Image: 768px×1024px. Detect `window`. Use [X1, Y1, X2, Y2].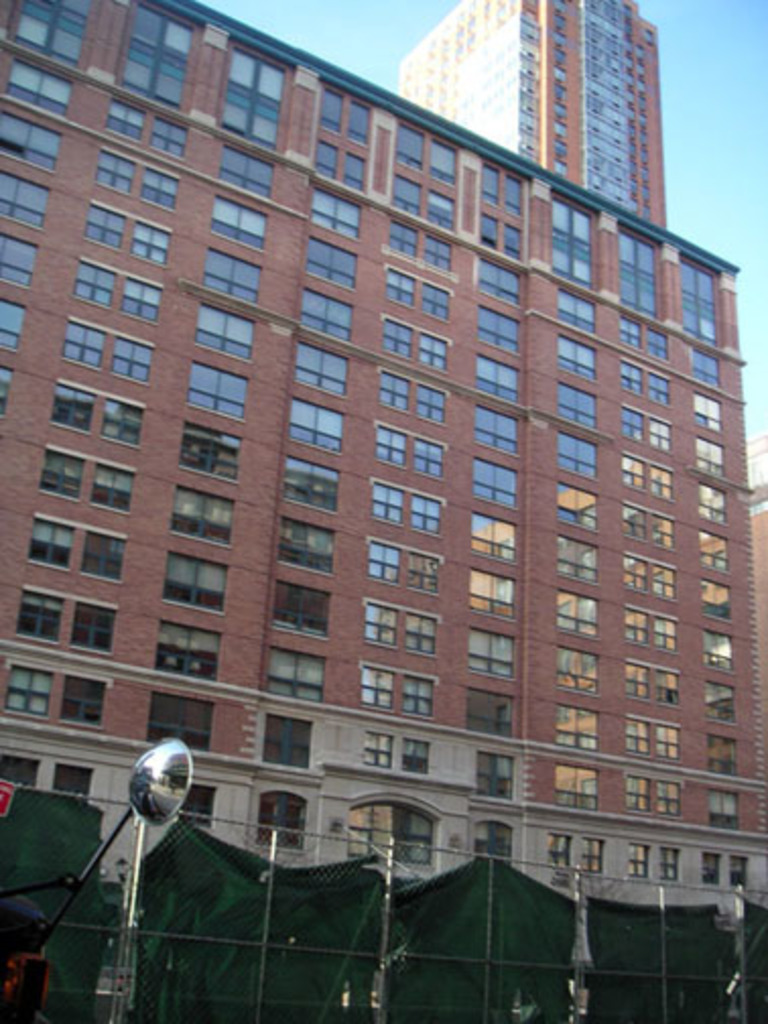
[386, 266, 414, 303].
